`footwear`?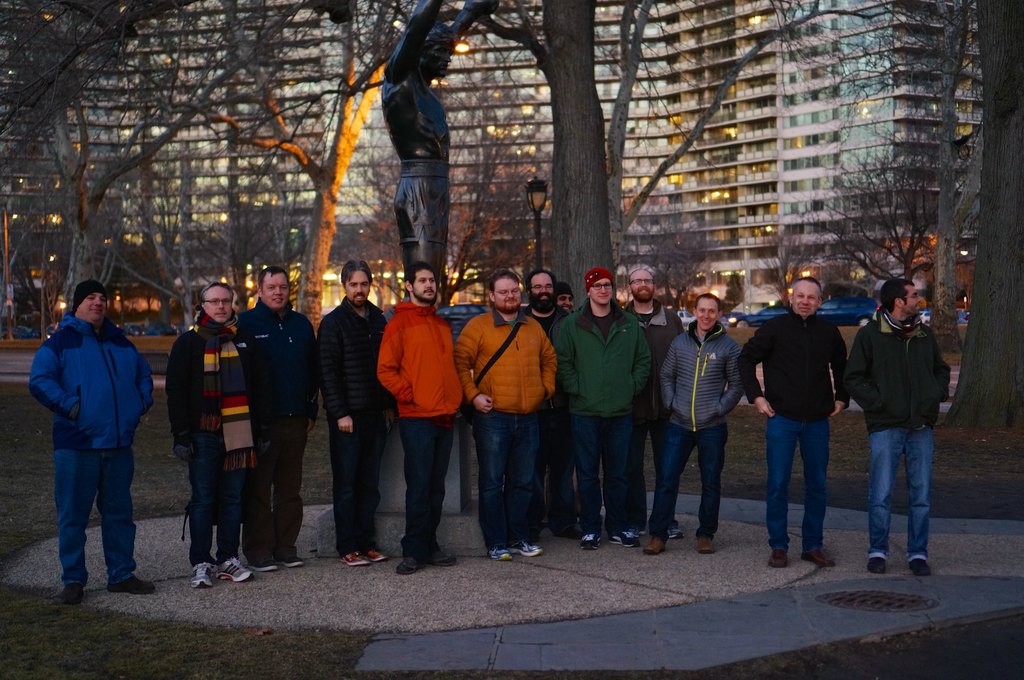
box=[646, 533, 664, 553]
